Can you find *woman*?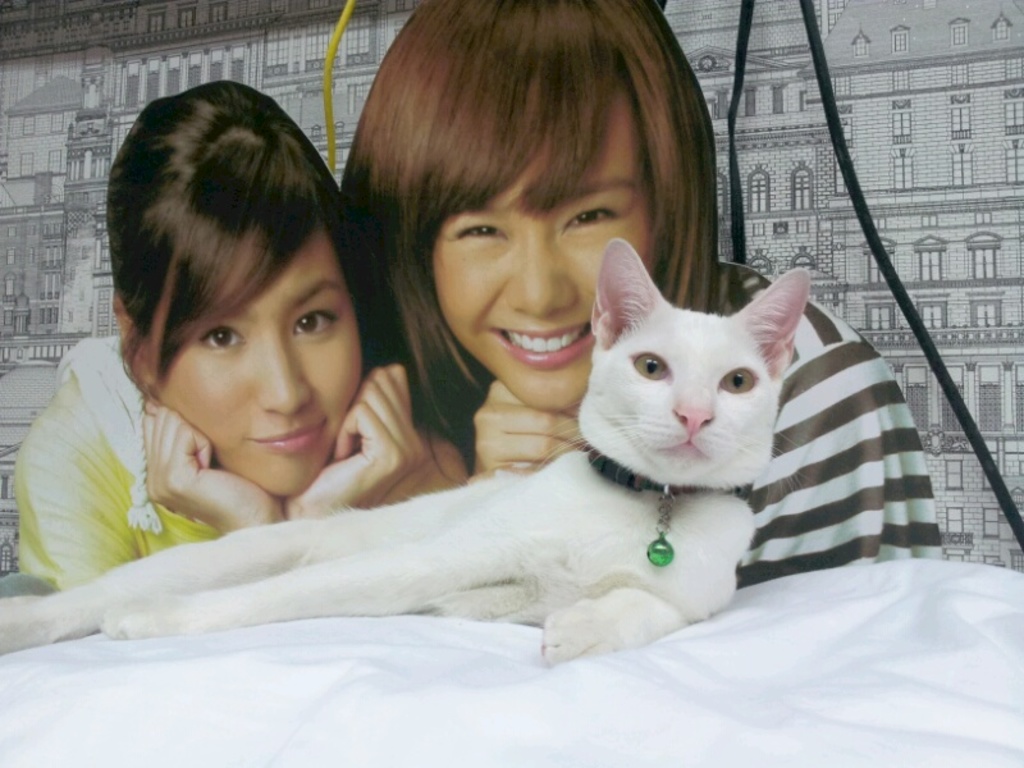
Yes, bounding box: x1=337, y1=0, x2=943, y2=581.
